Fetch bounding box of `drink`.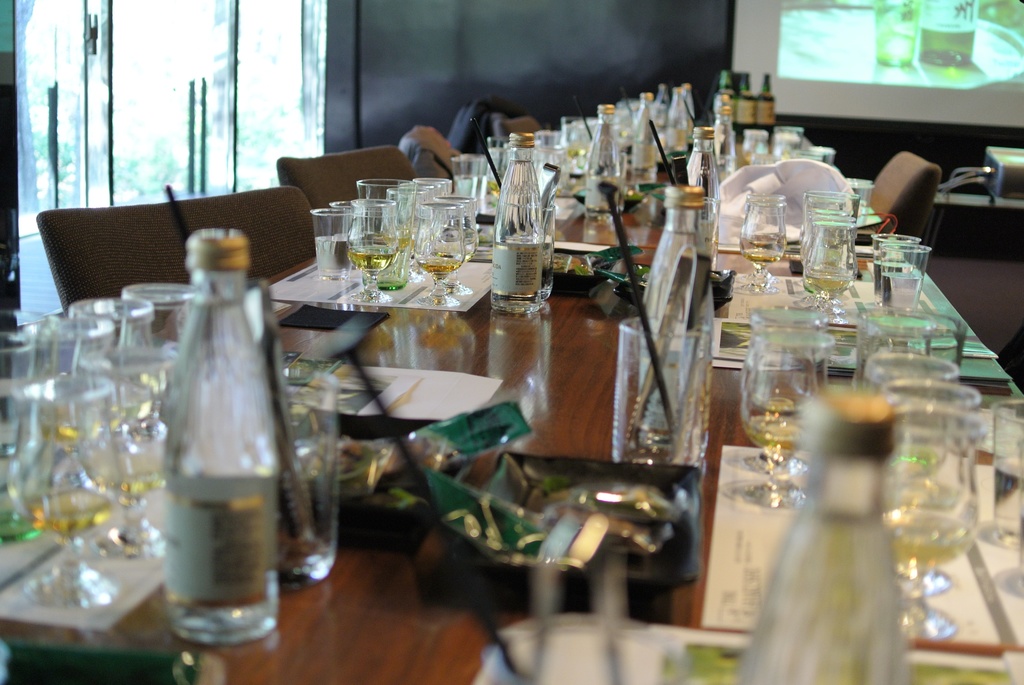
Bbox: 420/259/459/272.
